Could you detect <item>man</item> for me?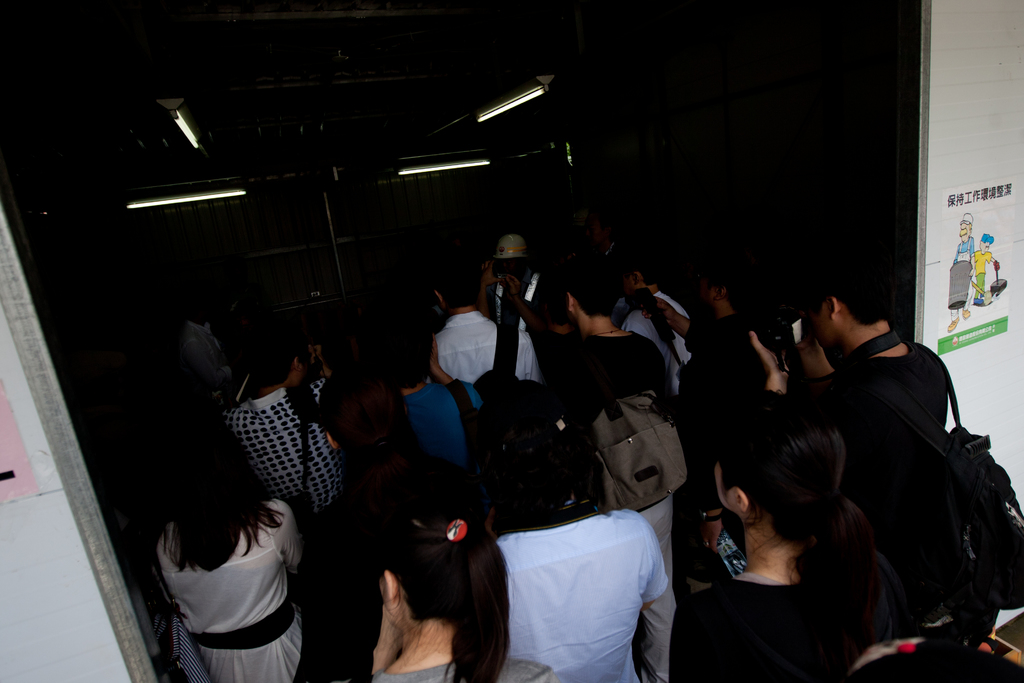
Detection result: <region>630, 258, 698, 399</region>.
